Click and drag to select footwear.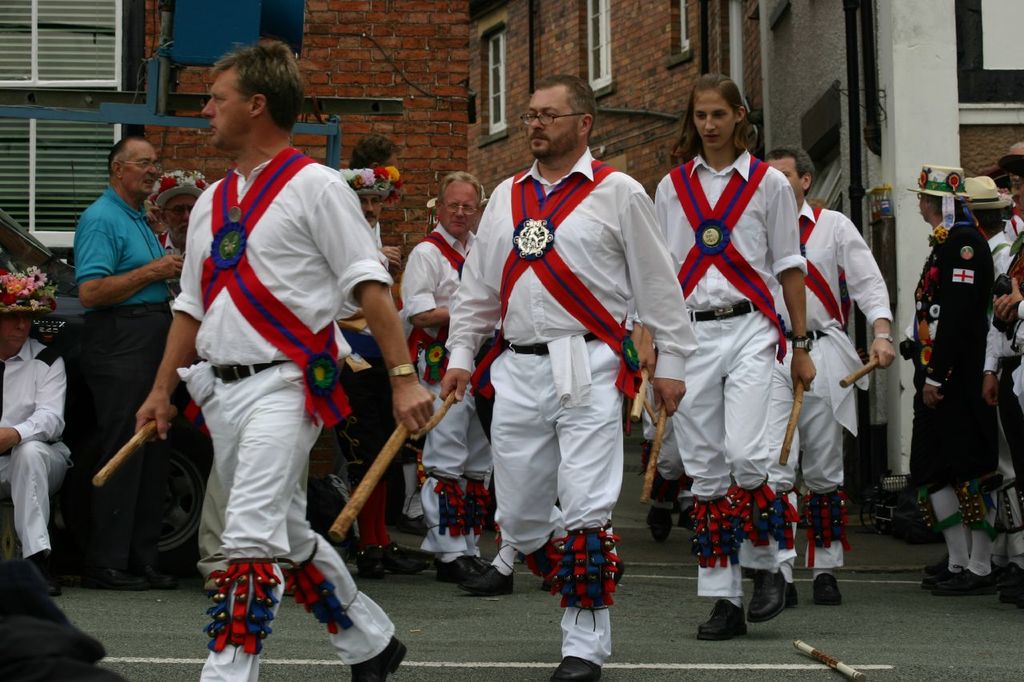
Selection: 544 656 602 681.
